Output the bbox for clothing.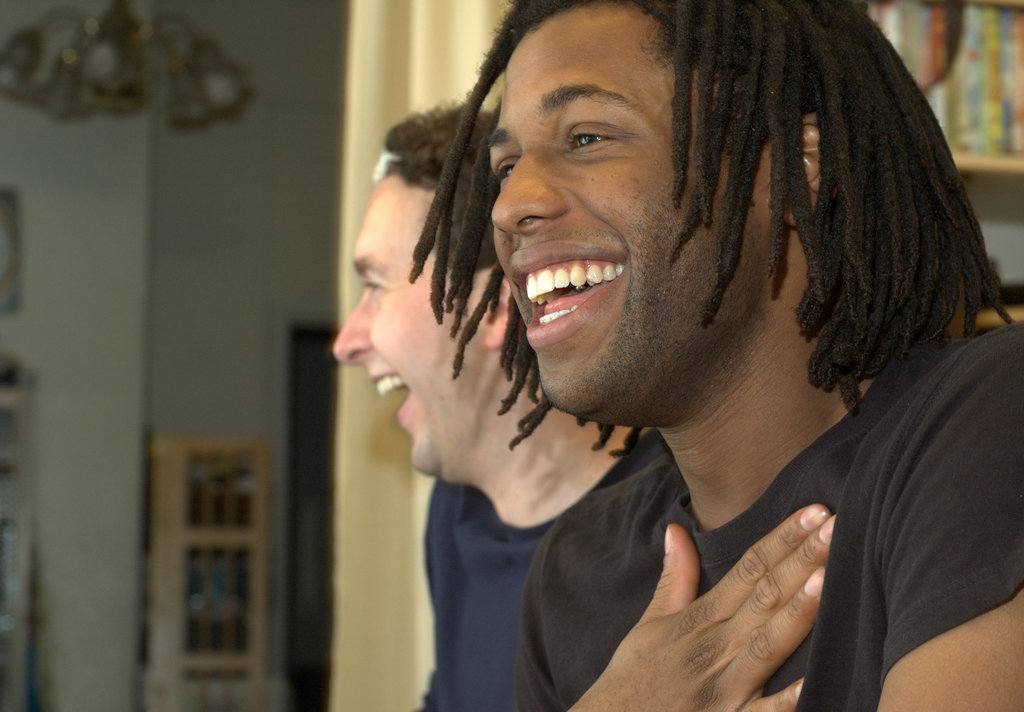
[409,439,671,711].
